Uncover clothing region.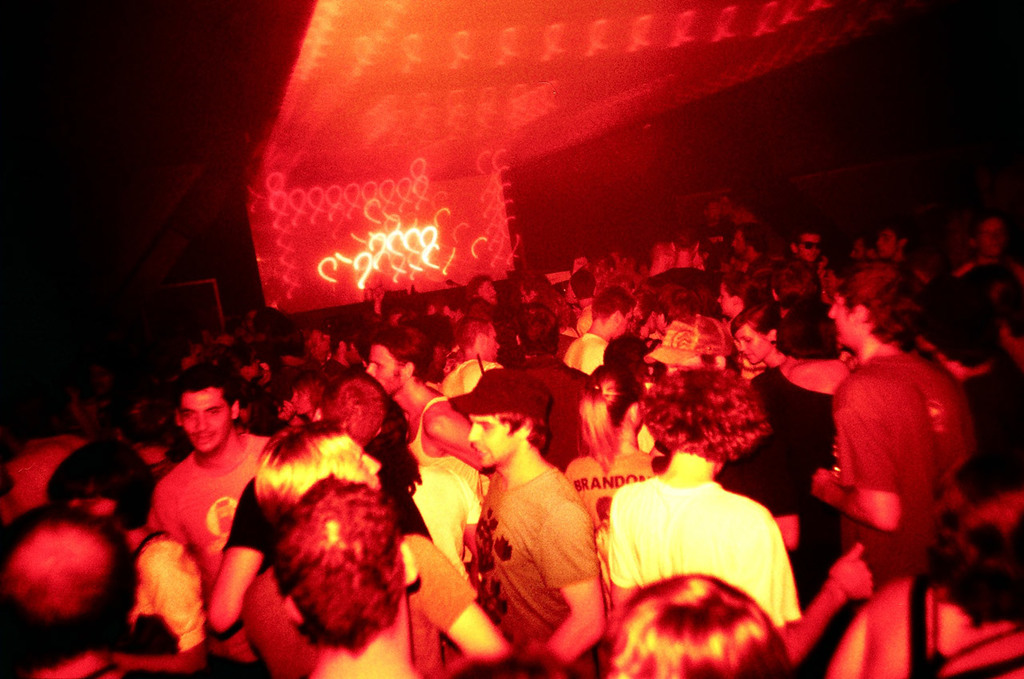
Uncovered: [404,462,483,565].
